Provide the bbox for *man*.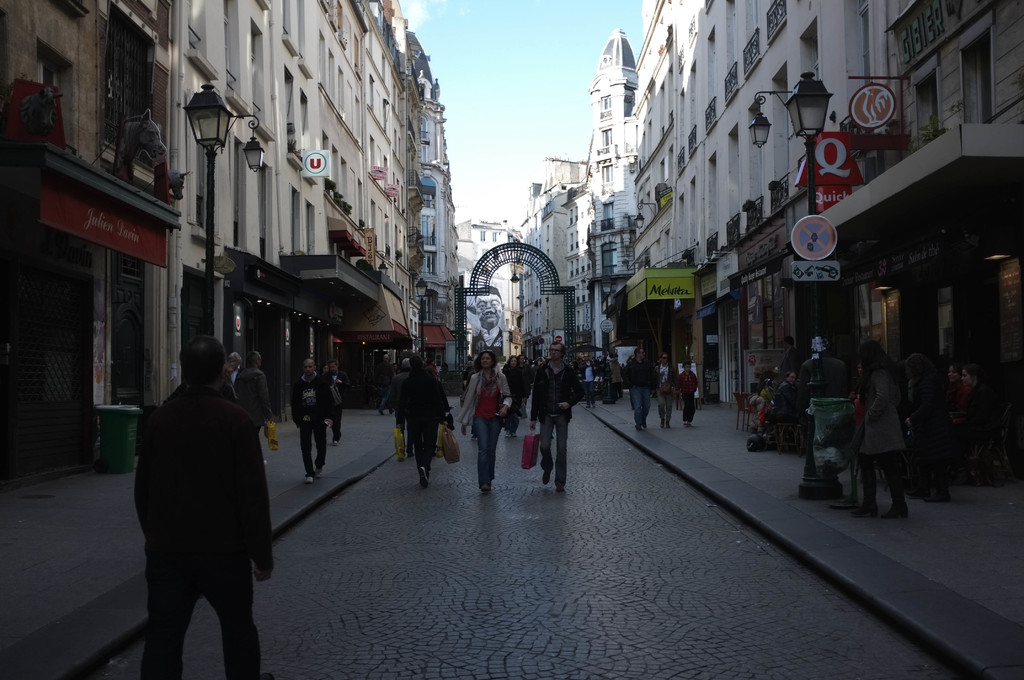
{"left": 529, "top": 341, "right": 584, "bottom": 494}.
